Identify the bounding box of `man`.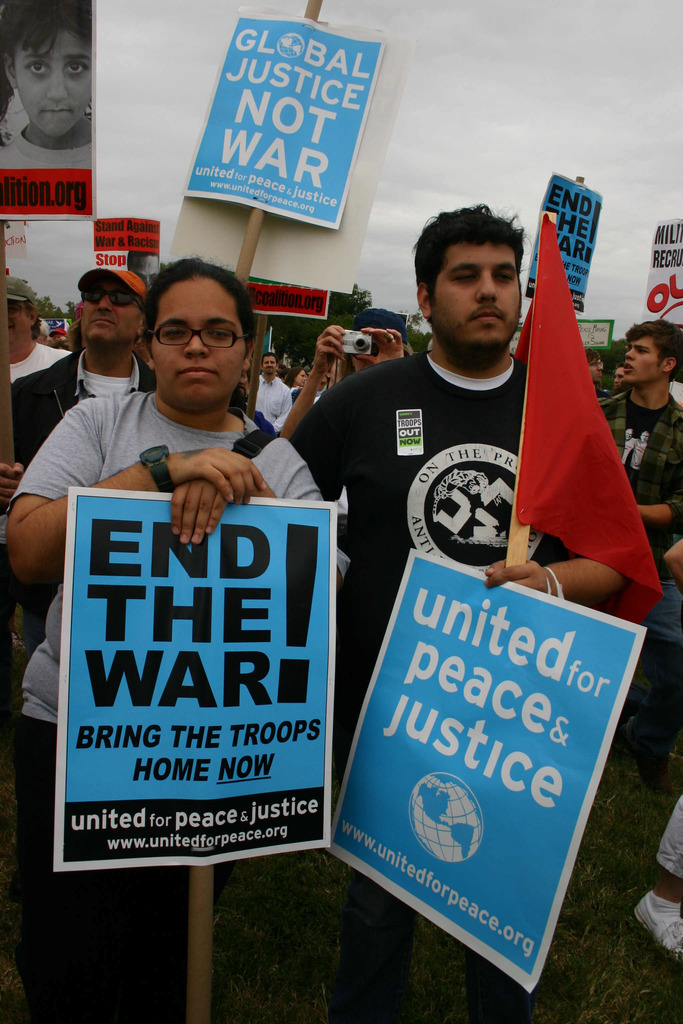
{"left": 297, "top": 205, "right": 628, "bottom": 961}.
